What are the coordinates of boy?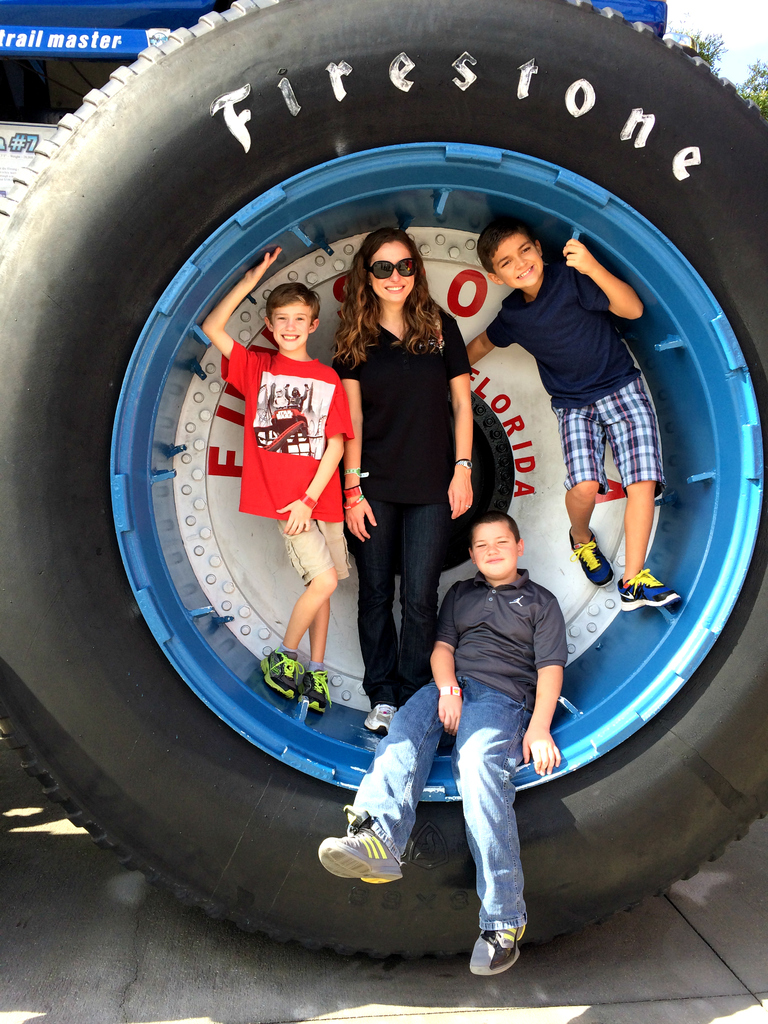
pyautogui.locateOnScreen(318, 510, 570, 979).
